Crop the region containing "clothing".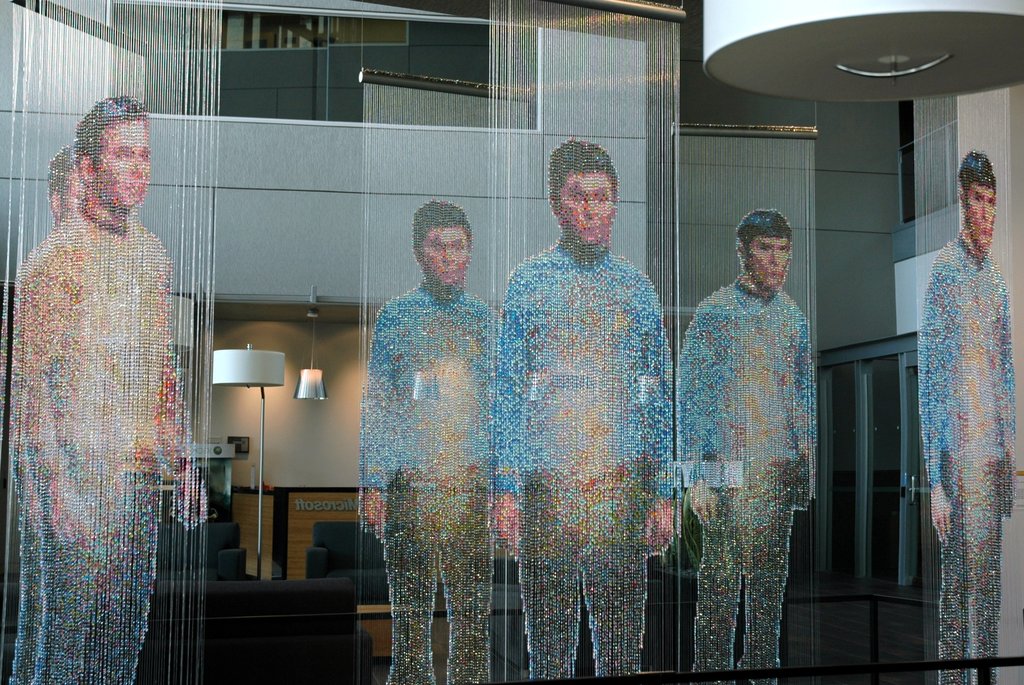
Crop region: [left=919, top=226, right=1020, bottom=684].
